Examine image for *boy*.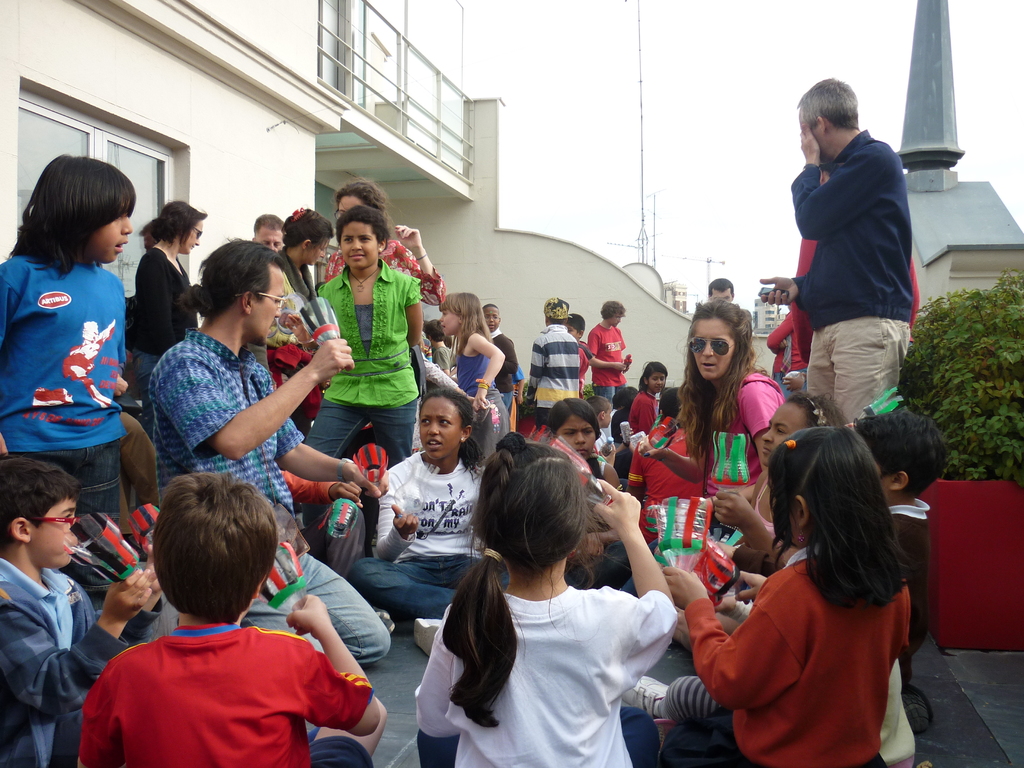
Examination result: crop(848, 406, 948, 687).
